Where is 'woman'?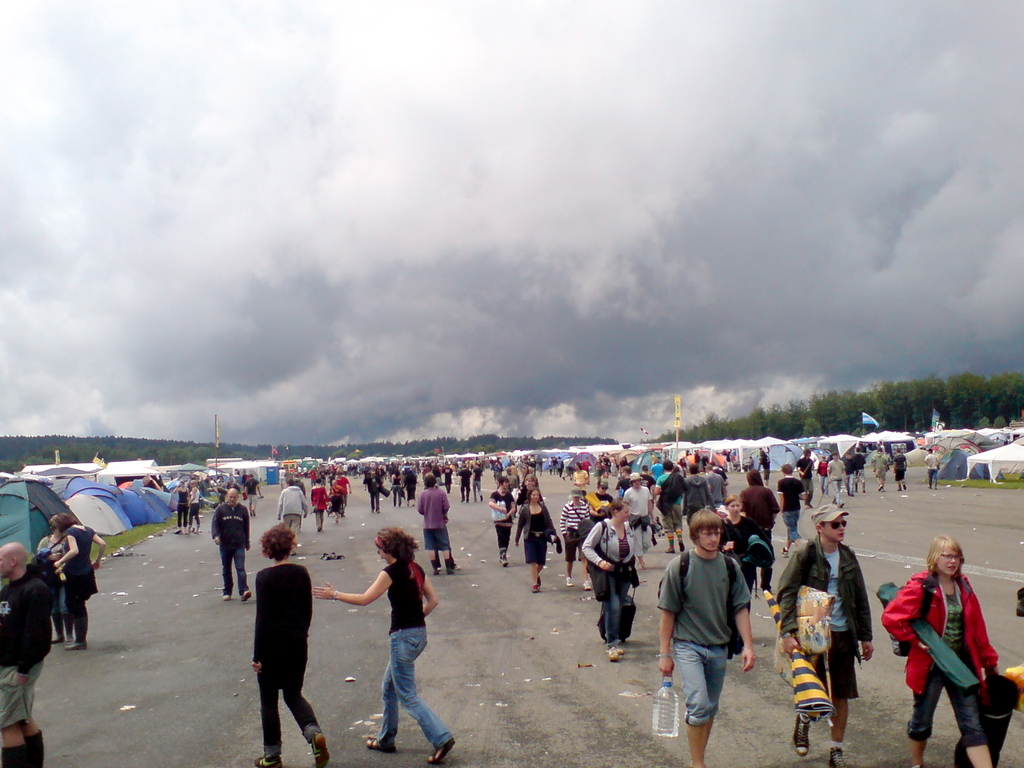
309:477:330:528.
